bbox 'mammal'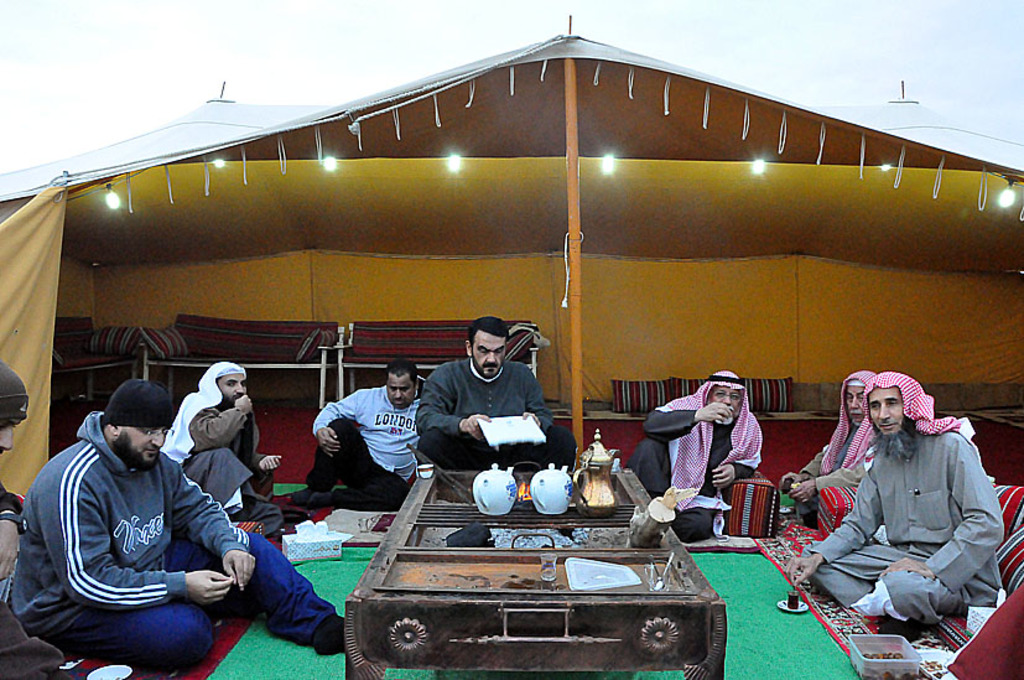
detection(412, 312, 577, 477)
